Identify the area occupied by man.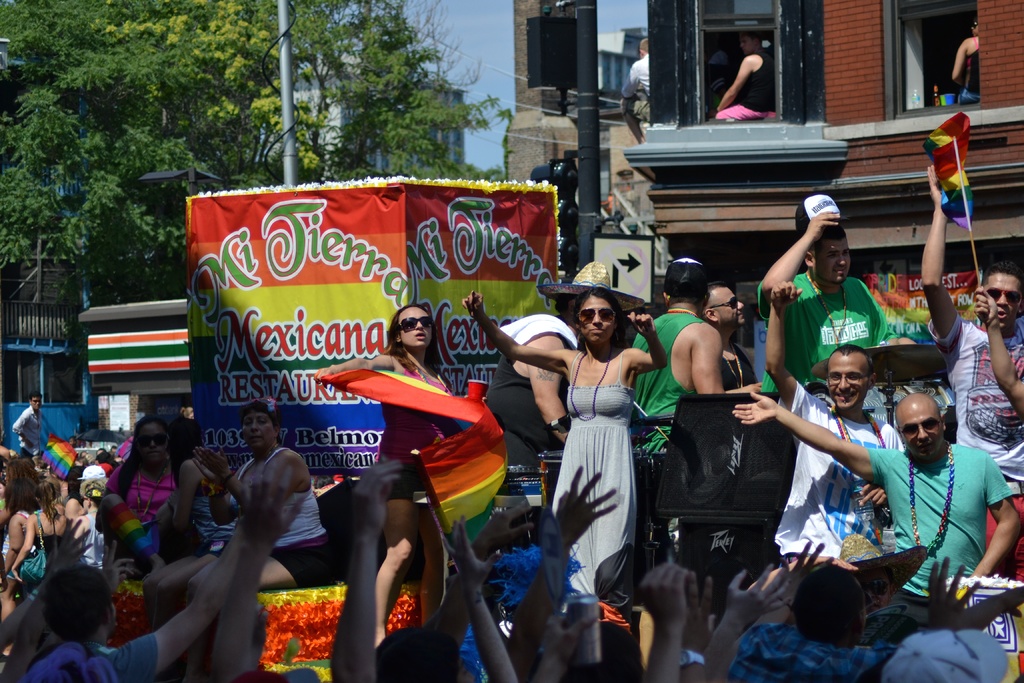
Area: <region>701, 281, 758, 387</region>.
